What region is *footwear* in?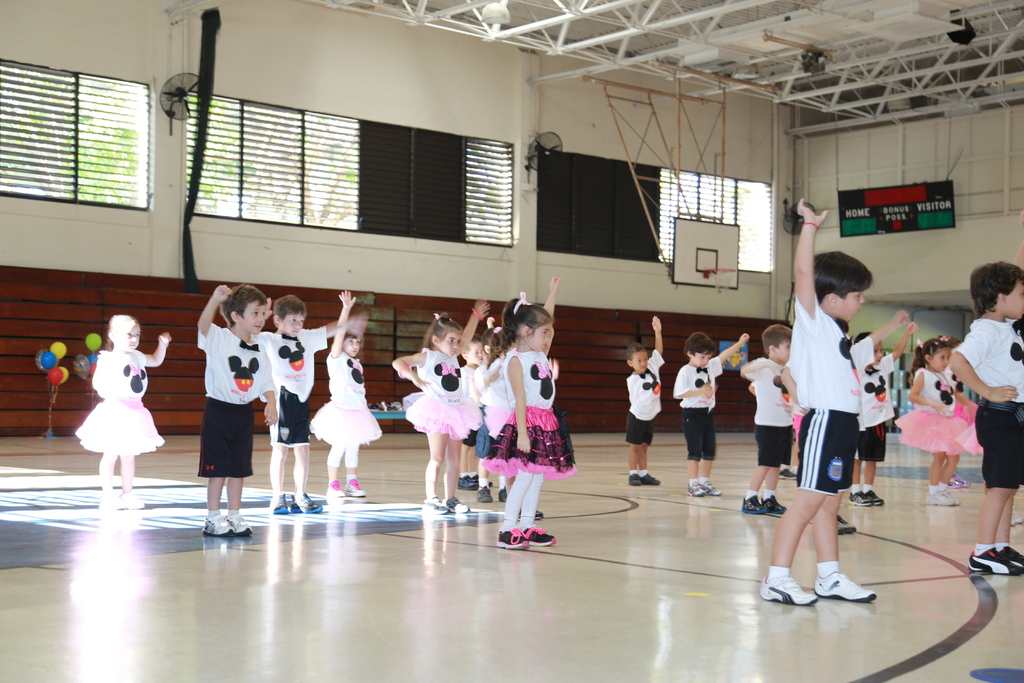
779:468:796:481.
